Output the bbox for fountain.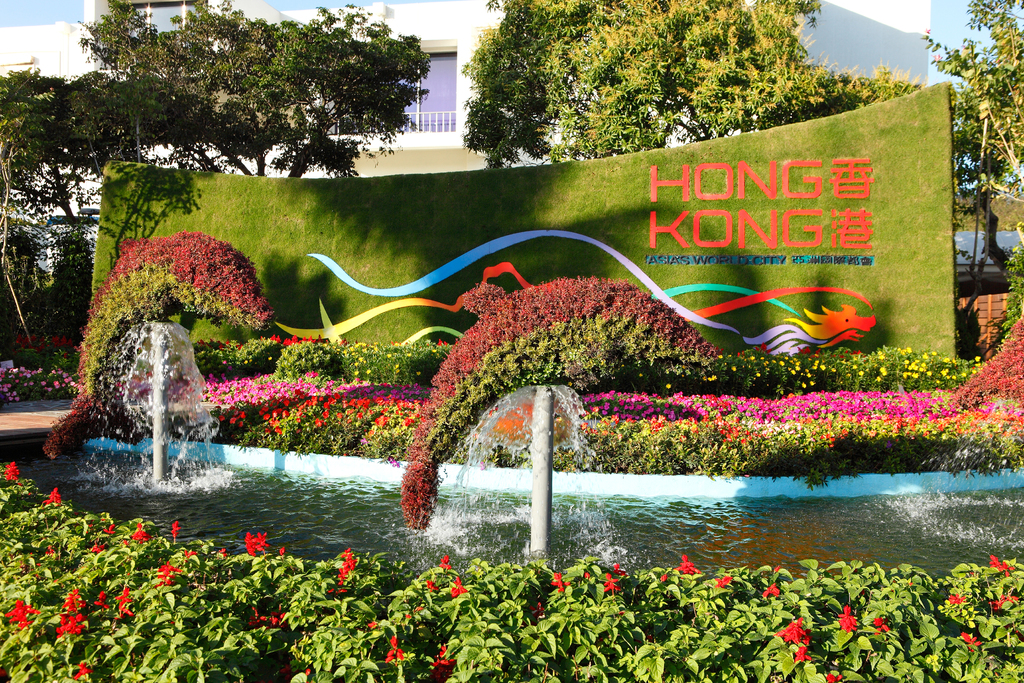
(x1=396, y1=379, x2=671, y2=565).
